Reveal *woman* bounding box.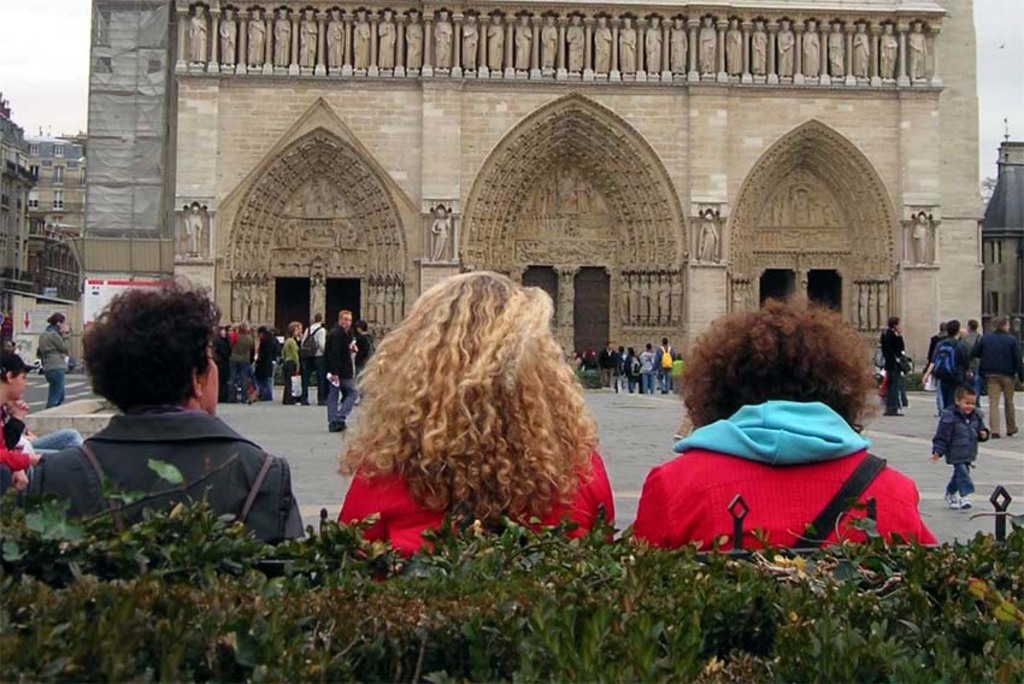
Revealed: 228:319:257:403.
